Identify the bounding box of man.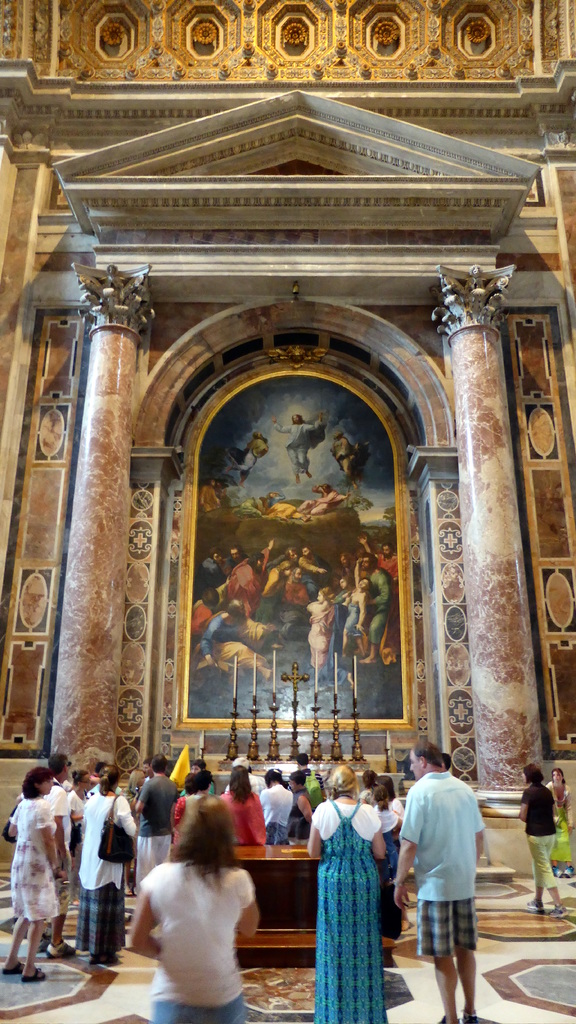
x1=41 y1=753 x2=78 y2=961.
